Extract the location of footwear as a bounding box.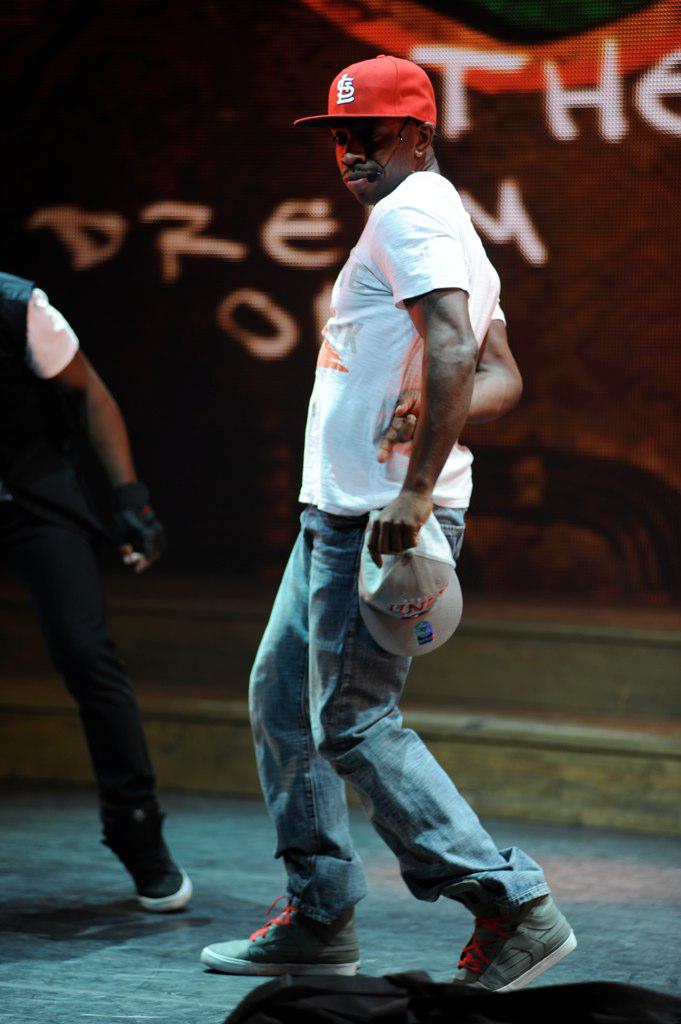
(x1=454, y1=895, x2=580, y2=989).
